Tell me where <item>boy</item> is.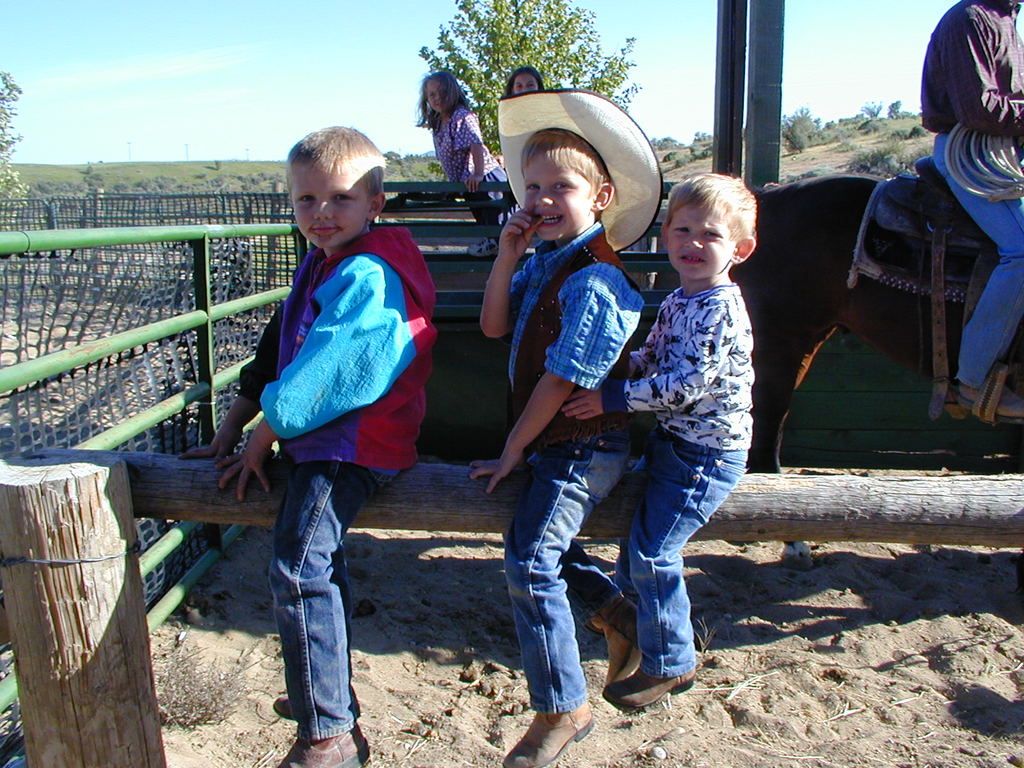
<item>boy</item> is at left=614, top=191, right=739, bottom=704.
